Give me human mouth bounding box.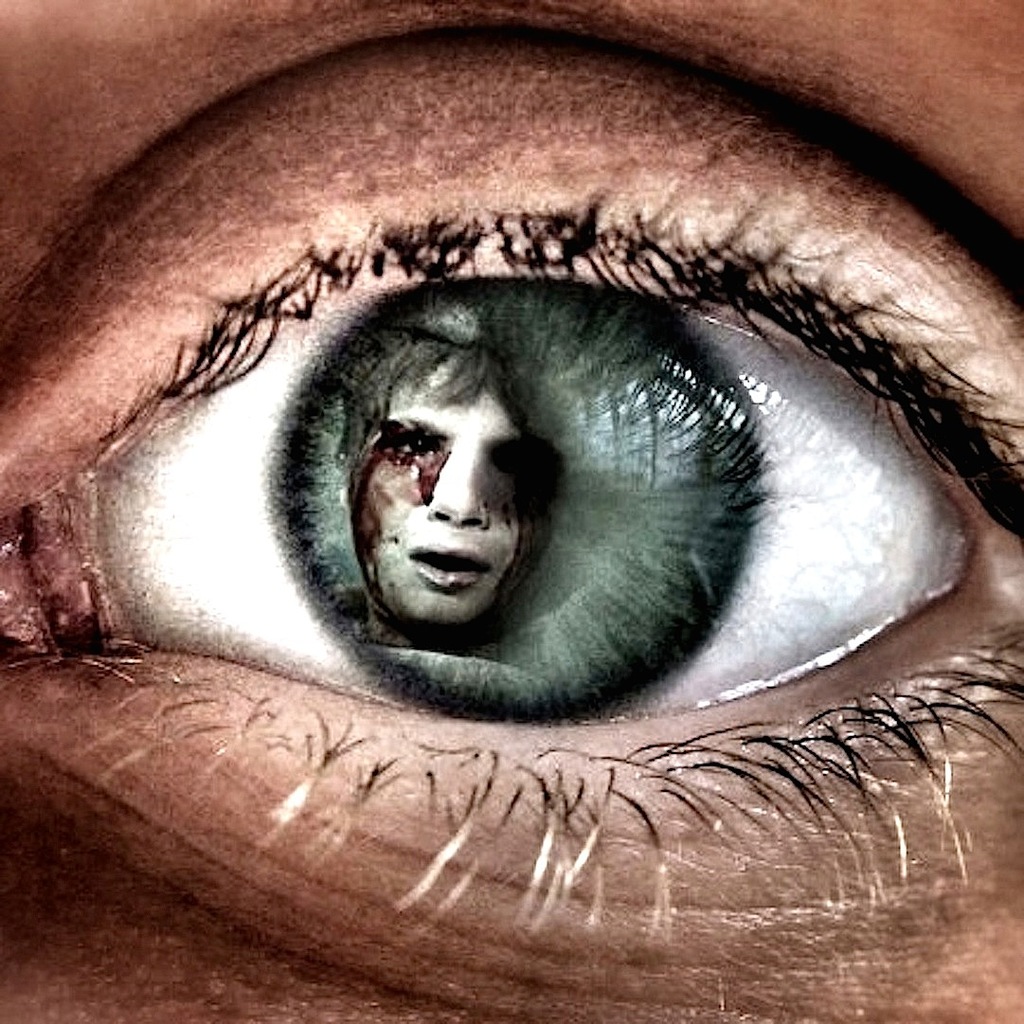
detection(399, 539, 497, 595).
